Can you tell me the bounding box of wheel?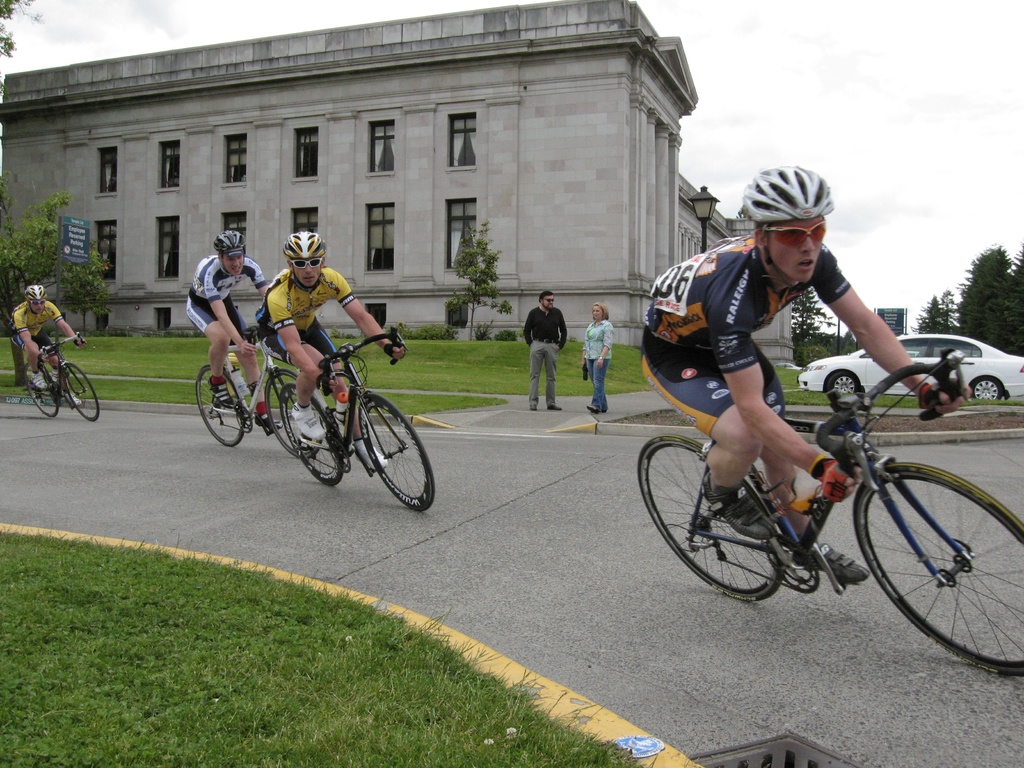
195:365:245:447.
